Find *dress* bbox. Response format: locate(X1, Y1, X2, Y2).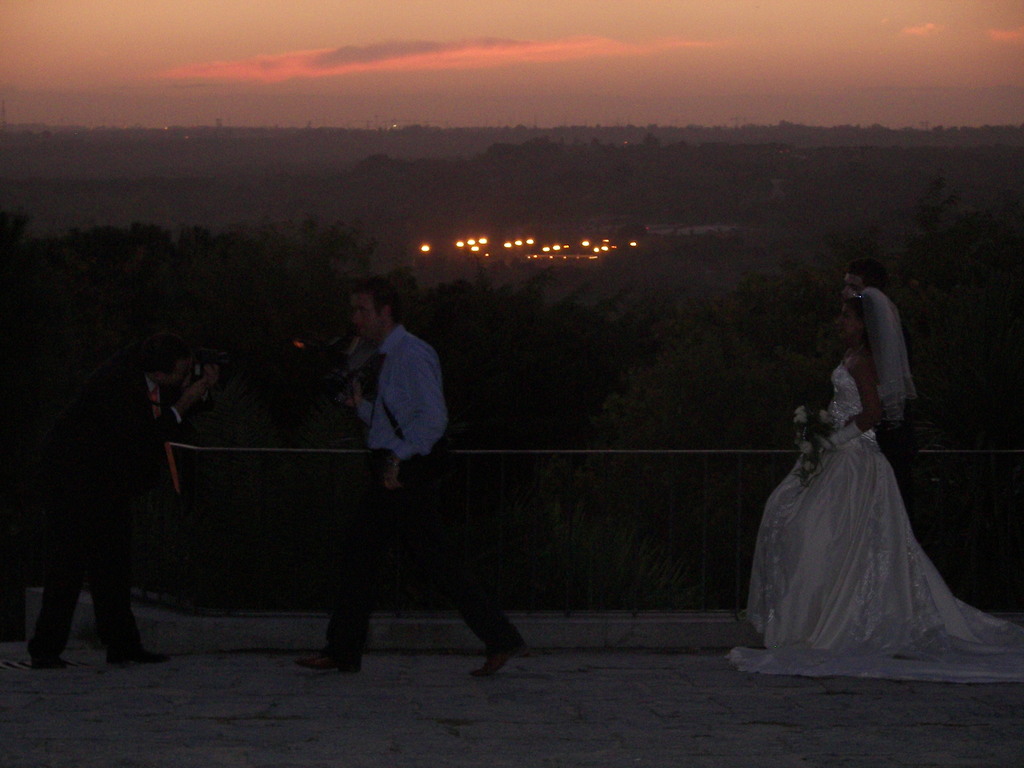
locate(731, 368, 1023, 683).
